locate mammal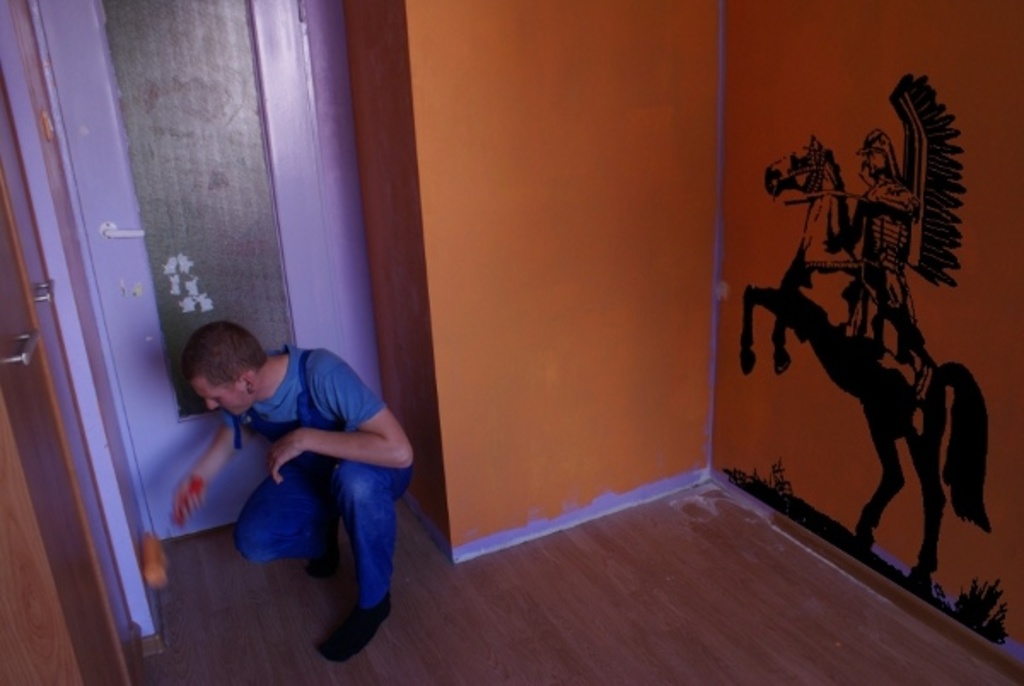
select_region(198, 326, 422, 645)
